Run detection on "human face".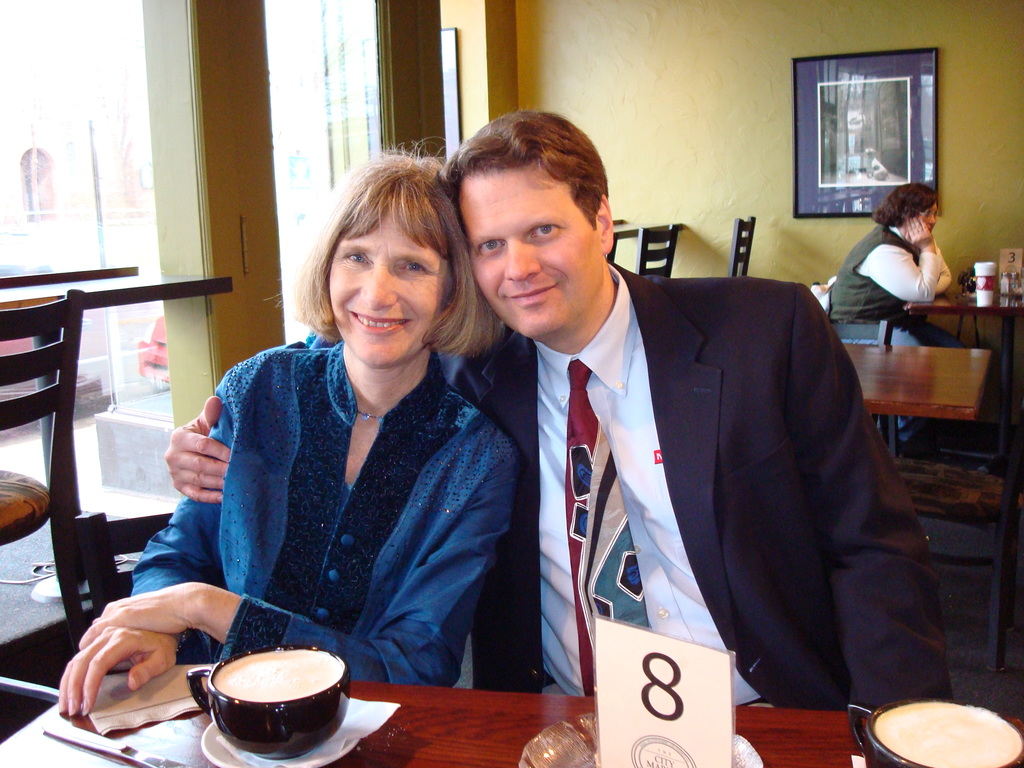
Result: BBox(927, 205, 938, 228).
